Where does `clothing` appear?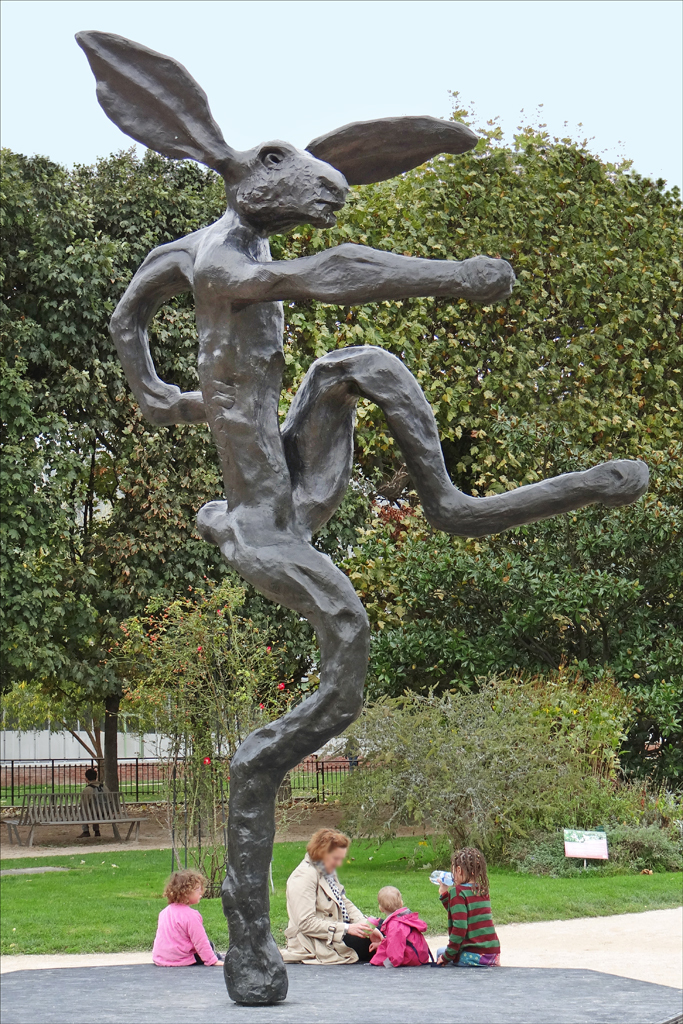
Appears at <region>276, 856, 397, 982</region>.
